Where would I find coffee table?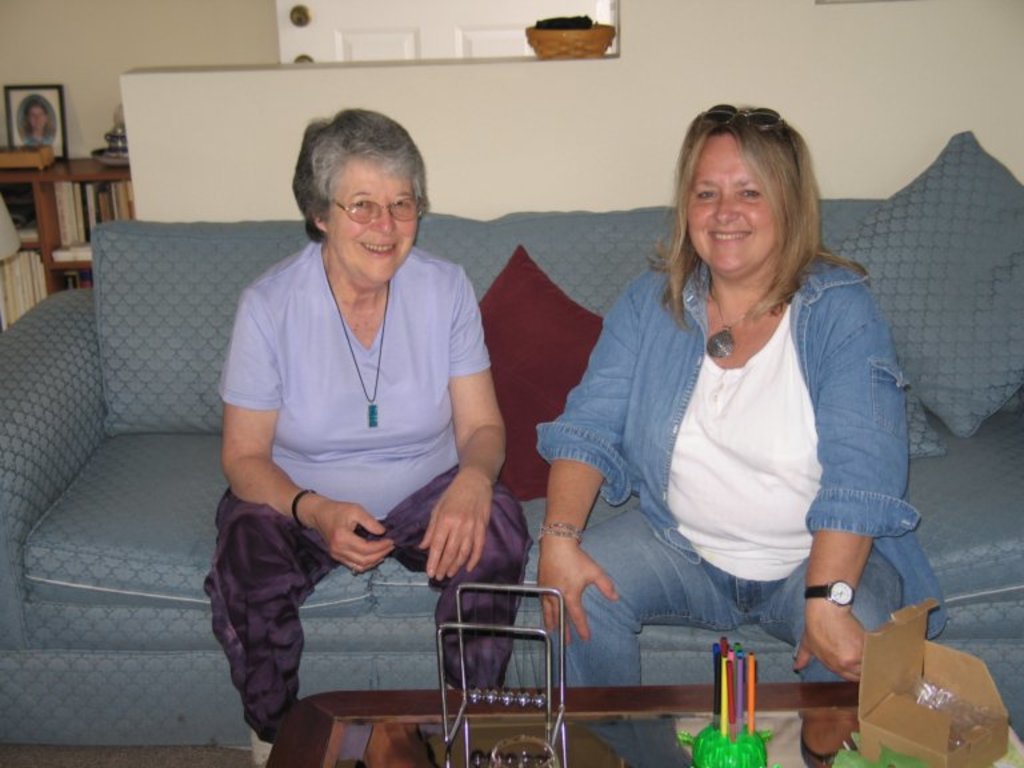
At 263, 677, 1023, 767.
